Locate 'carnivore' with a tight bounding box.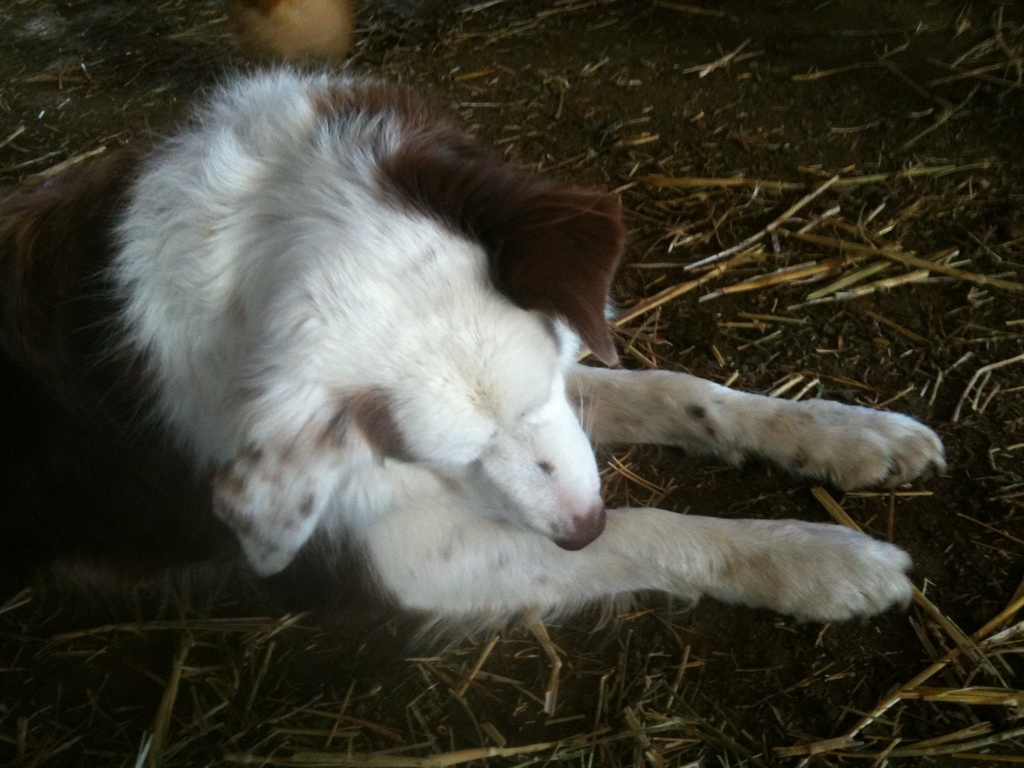
detection(0, 57, 953, 620).
